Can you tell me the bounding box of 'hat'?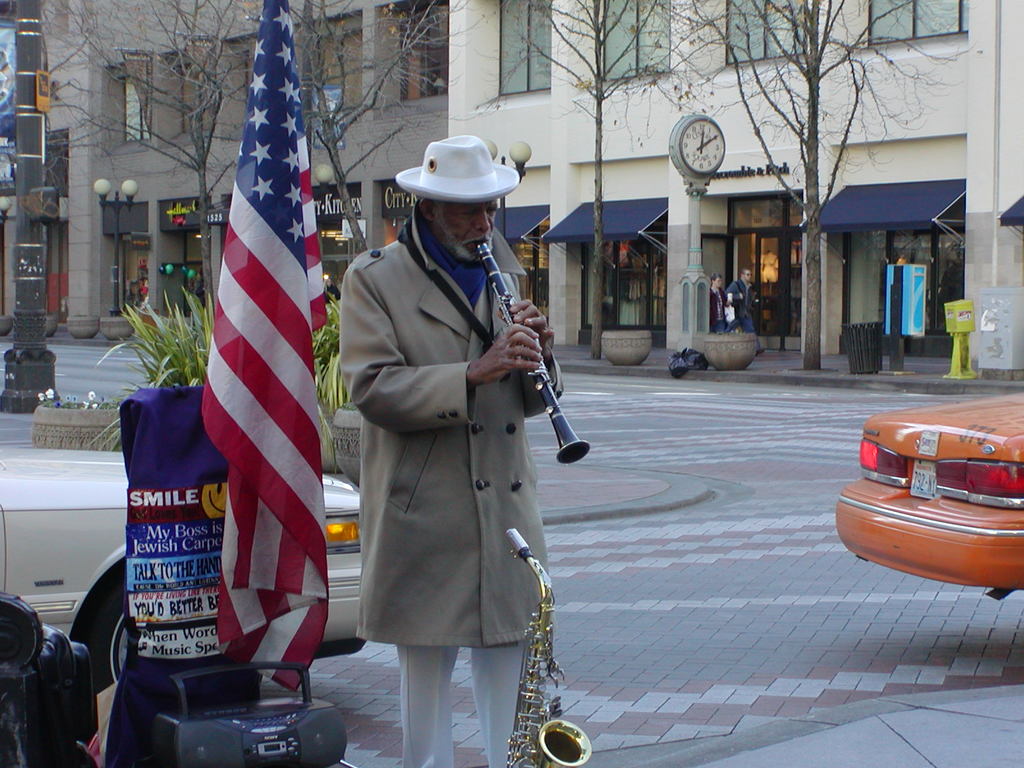
crop(396, 135, 517, 202).
